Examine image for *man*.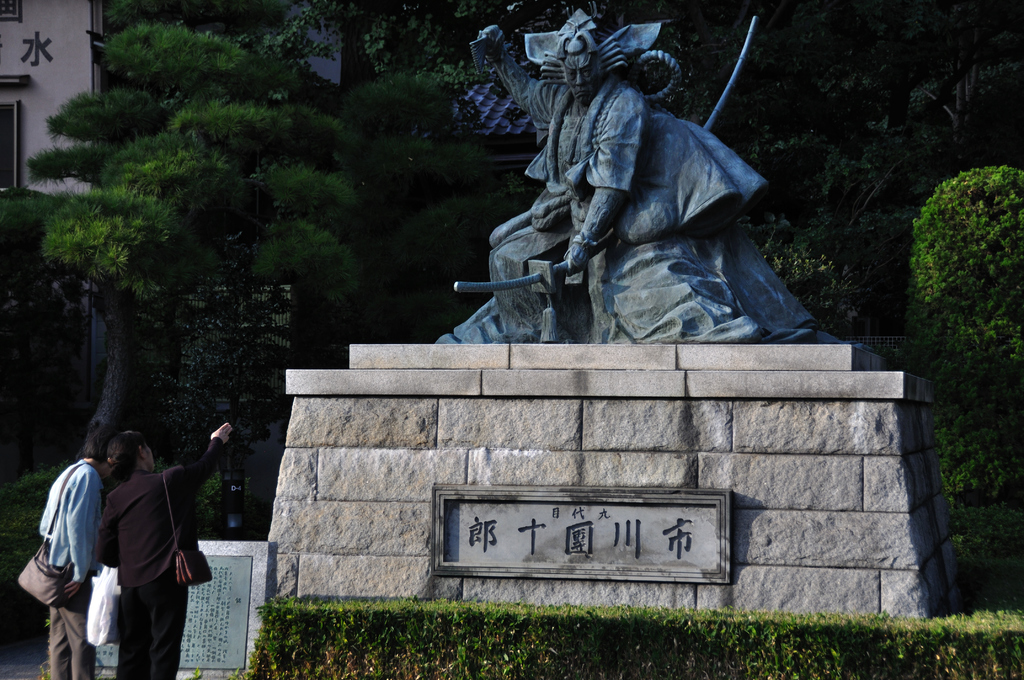
Examination result: bbox=[458, 10, 821, 348].
